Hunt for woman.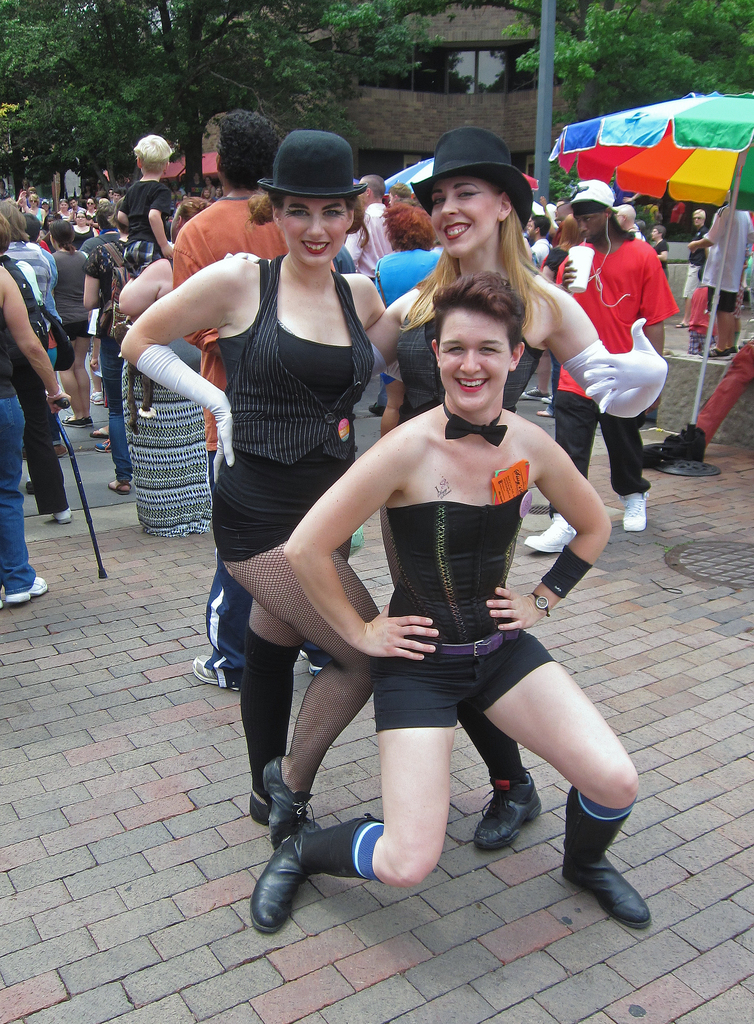
Hunted down at bbox=(83, 198, 101, 220).
